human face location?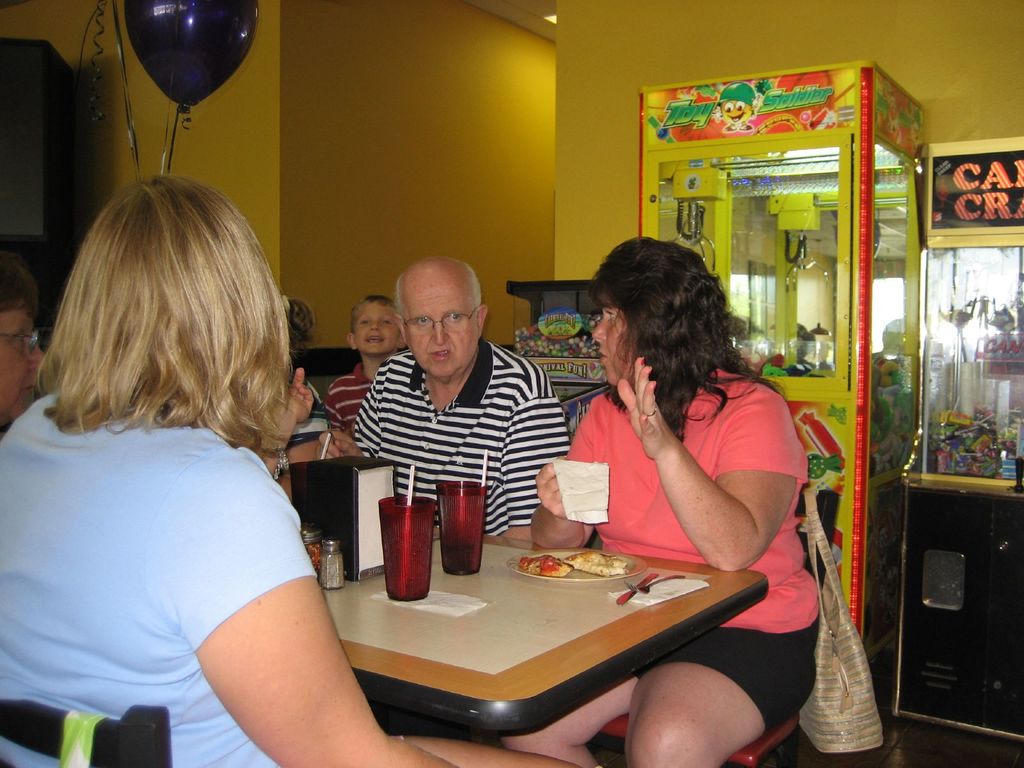
Rect(591, 296, 641, 383)
